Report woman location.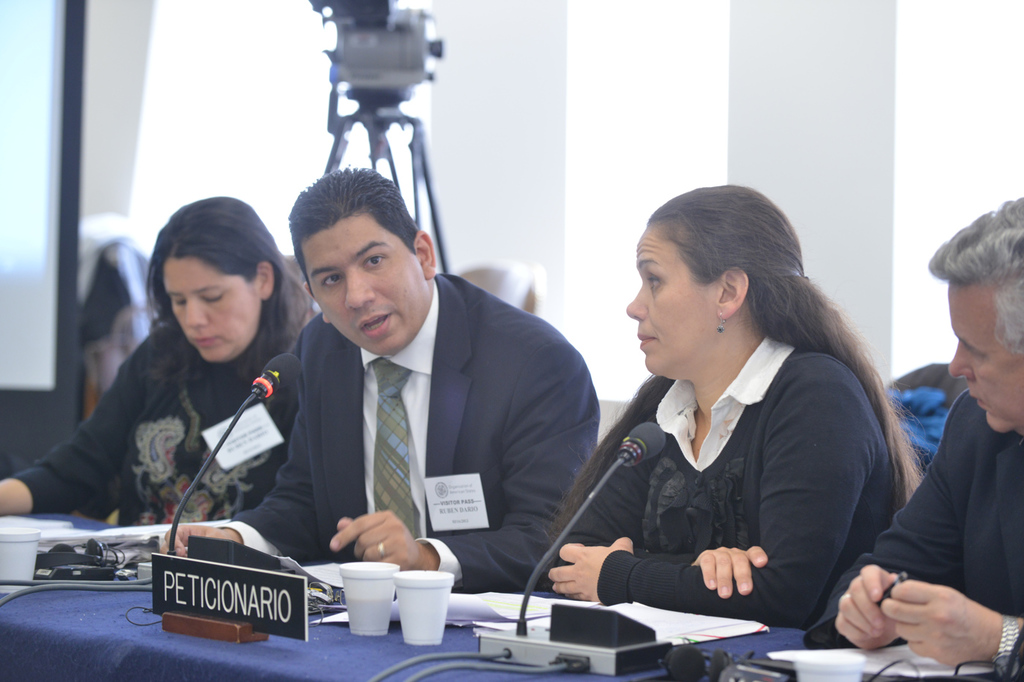
Report: locate(0, 199, 323, 515).
